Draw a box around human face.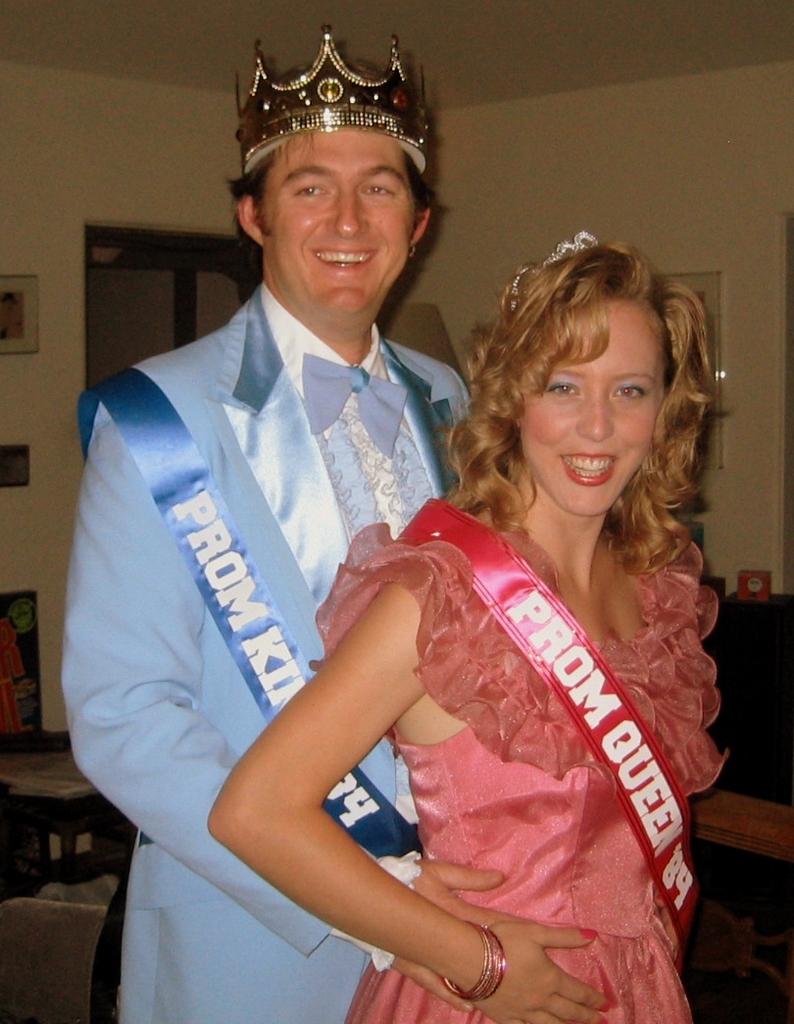
<region>257, 132, 420, 313</region>.
